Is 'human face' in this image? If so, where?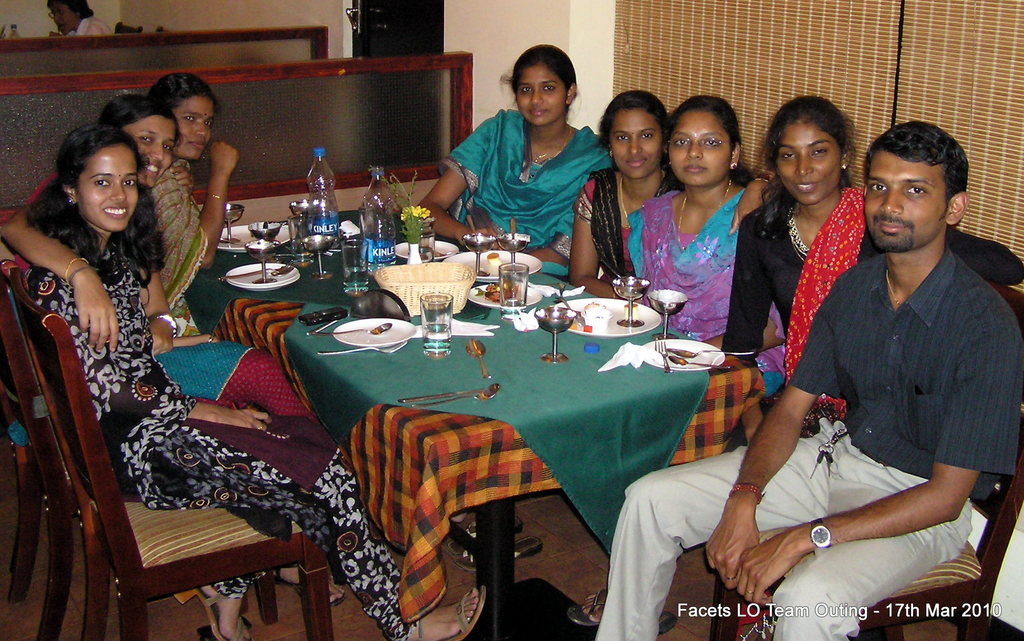
Yes, at rect(518, 64, 566, 121).
